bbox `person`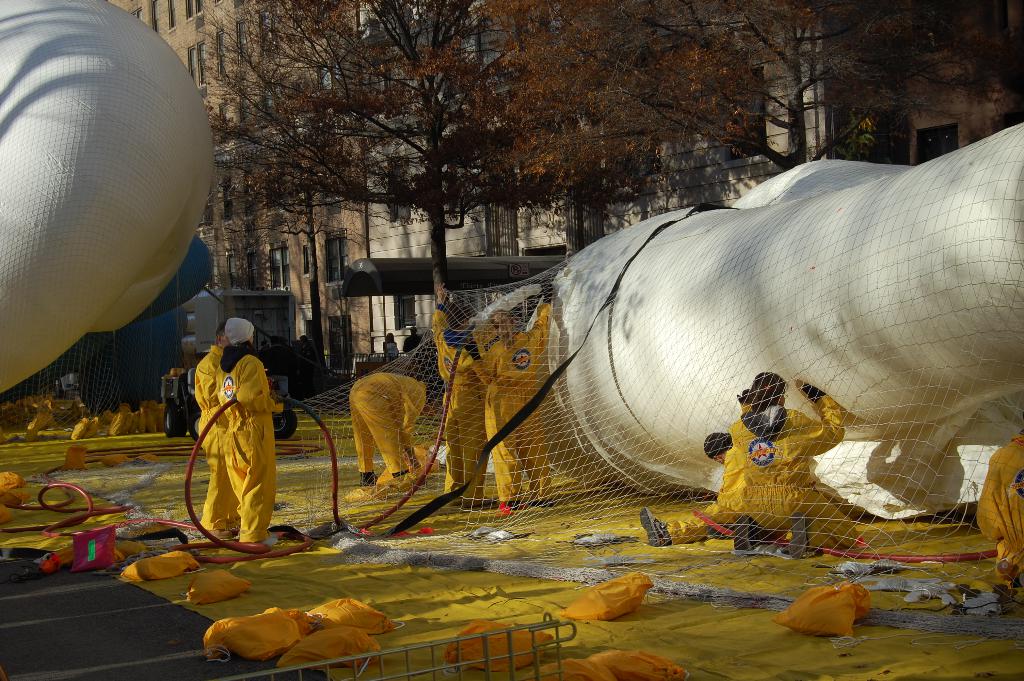
(975,426,1023,580)
